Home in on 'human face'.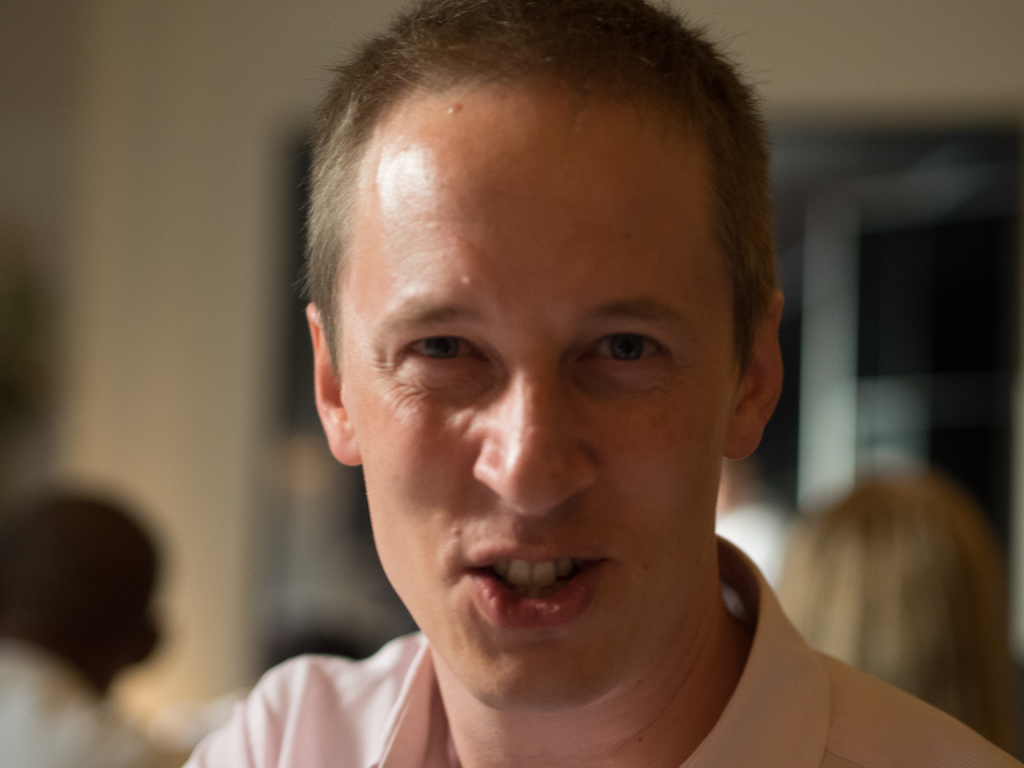
Homed in at [left=340, top=95, right=733, bottom=717].
